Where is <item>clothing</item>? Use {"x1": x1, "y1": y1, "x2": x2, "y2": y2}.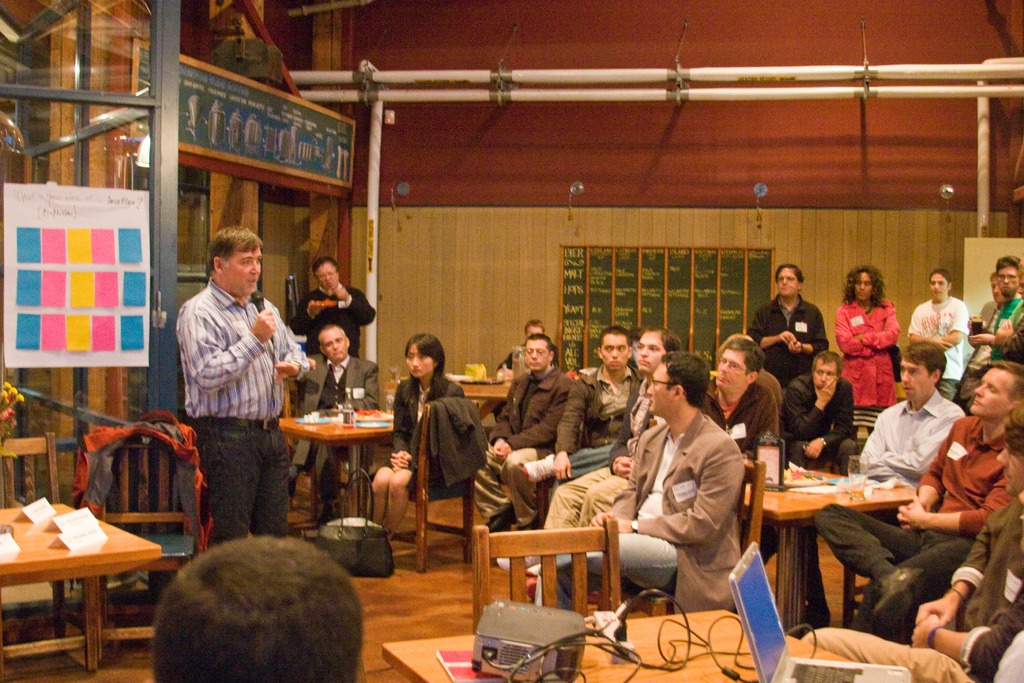
{"x1": 291, "y1": 278, "x2": 376, "y2": 357}.
